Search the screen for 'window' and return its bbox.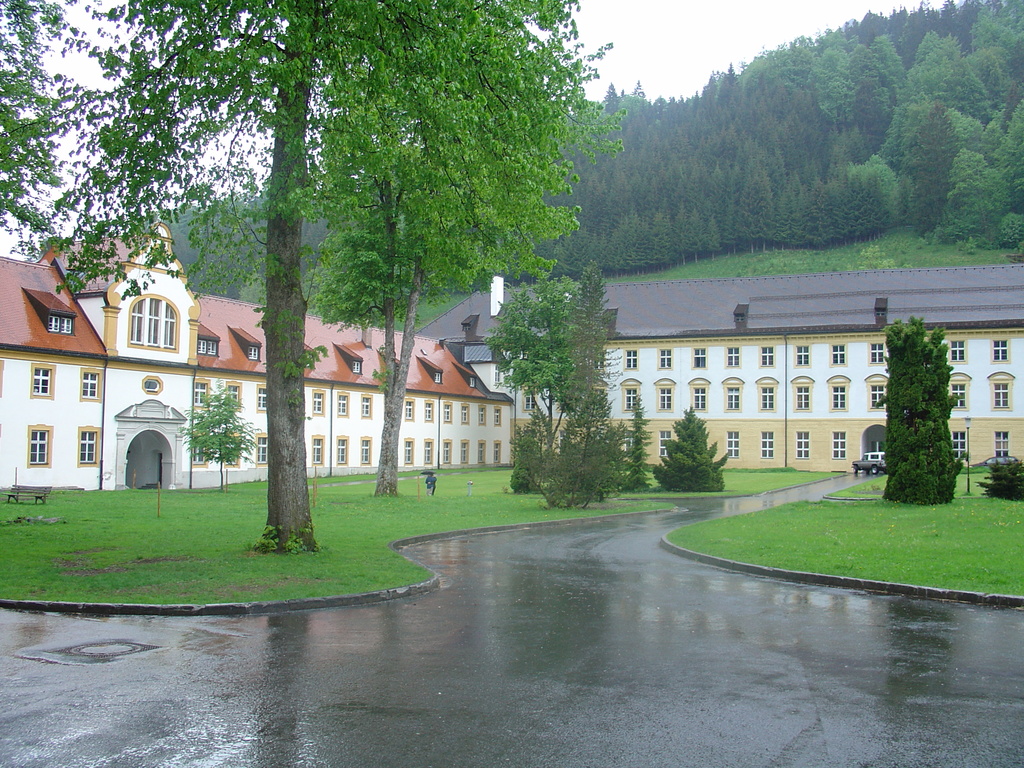
Found: detection(871, 383, 881, 407).
